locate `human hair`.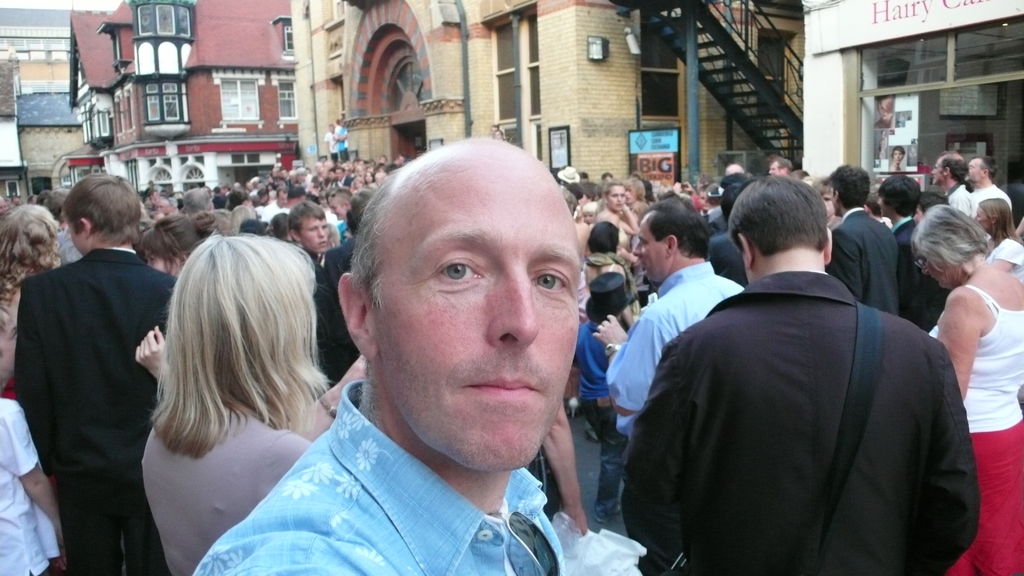
Bounding box: x1=61, y1=173, x2=141, y2=245.
